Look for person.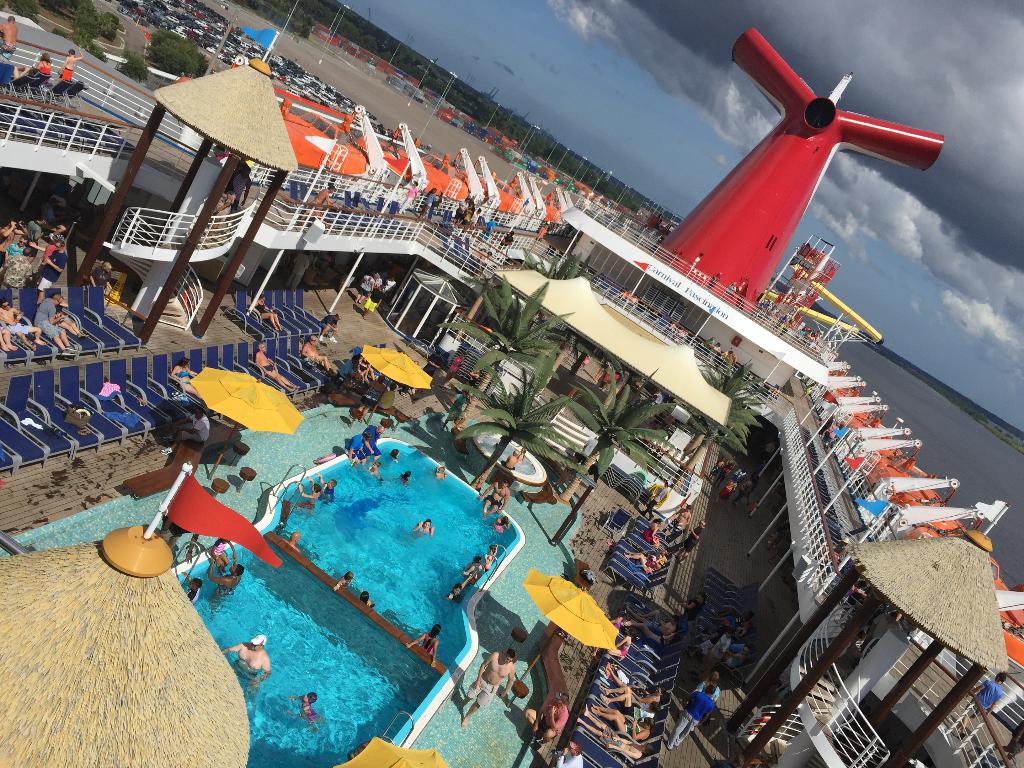
Found: box=[481, 476, 508, 520].
